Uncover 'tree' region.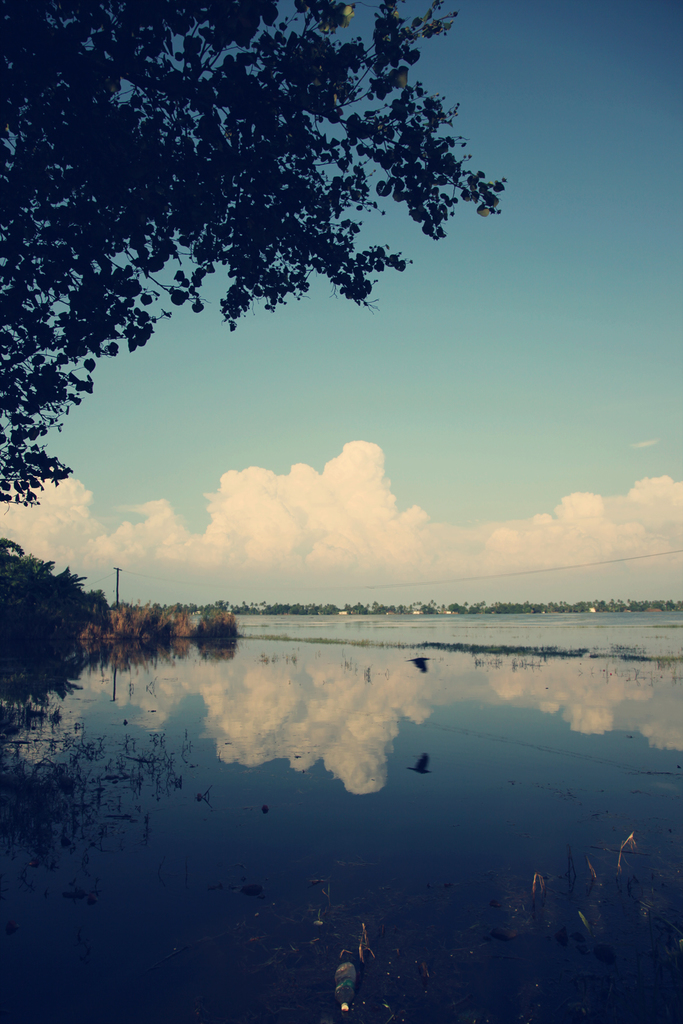
Uncovered: box(0, 17, 573, 839).
